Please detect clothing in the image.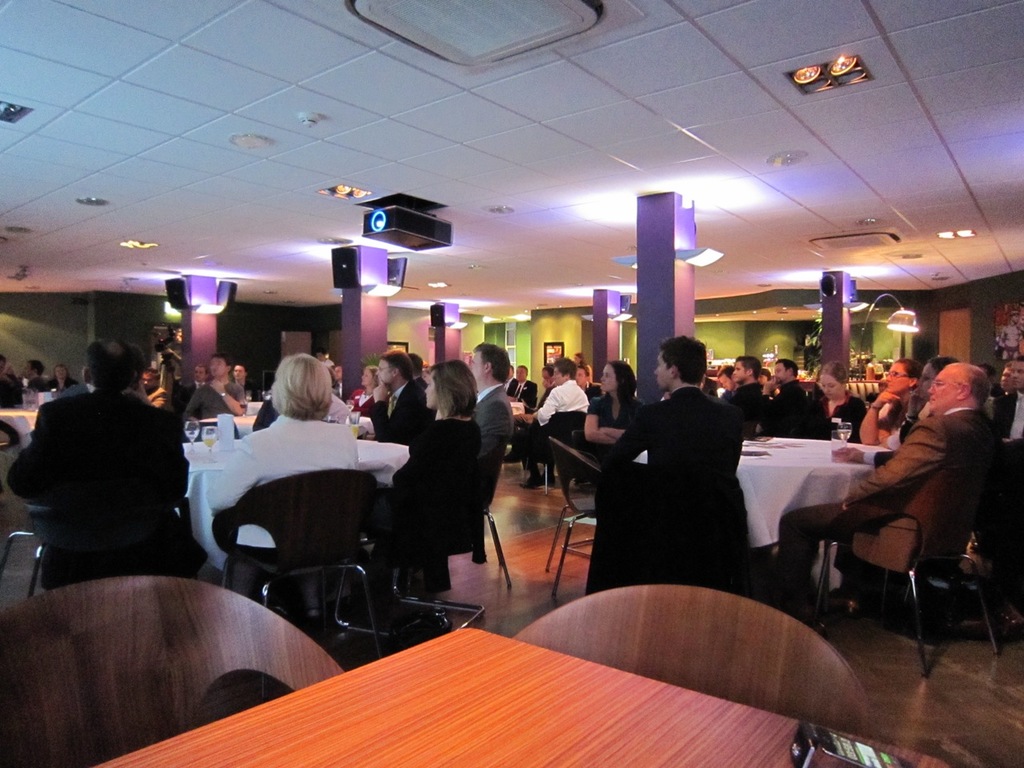
bbox(989, 392, 1023, 446).
